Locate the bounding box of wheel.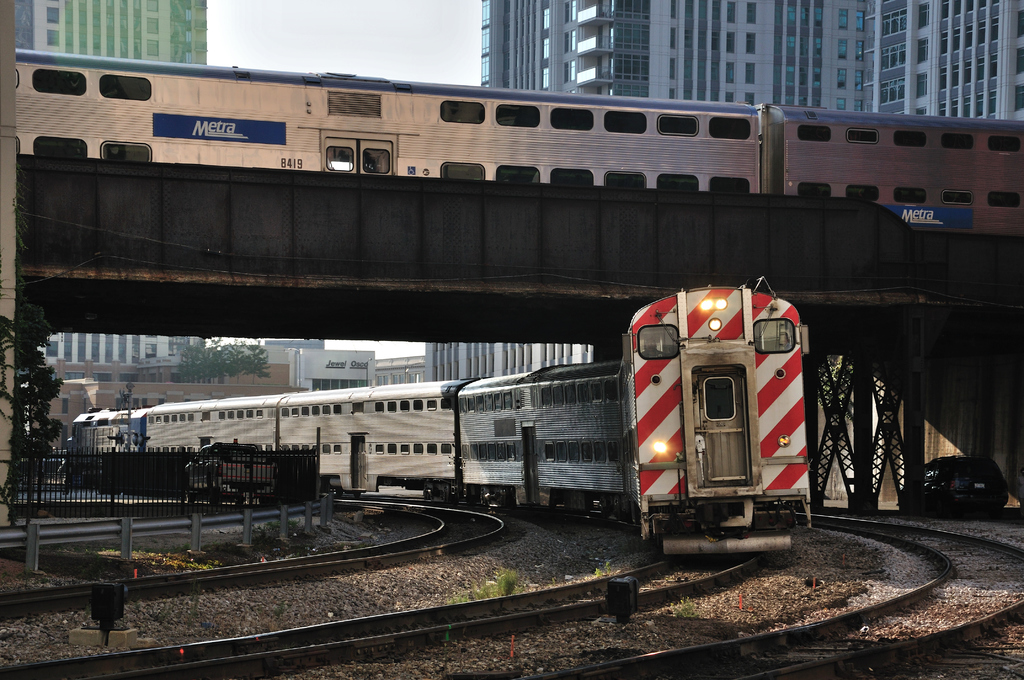
Bounding box: x1=597 y1=493 x2=612 y2=518.
